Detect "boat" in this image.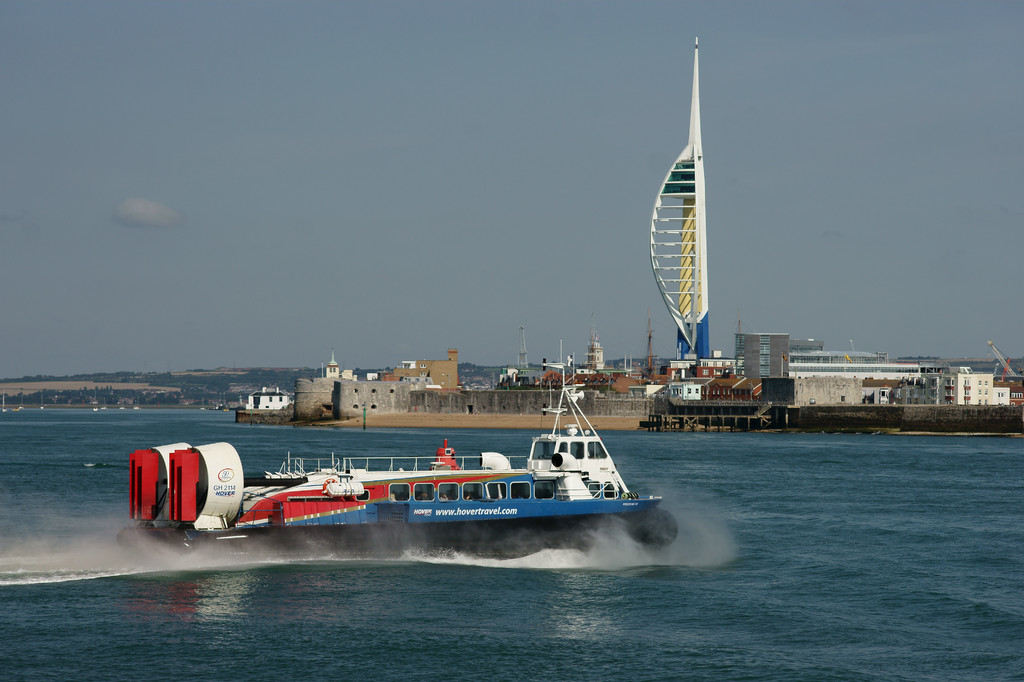
Detection: (x1=124, y1=342, x2=664, y2=560).
